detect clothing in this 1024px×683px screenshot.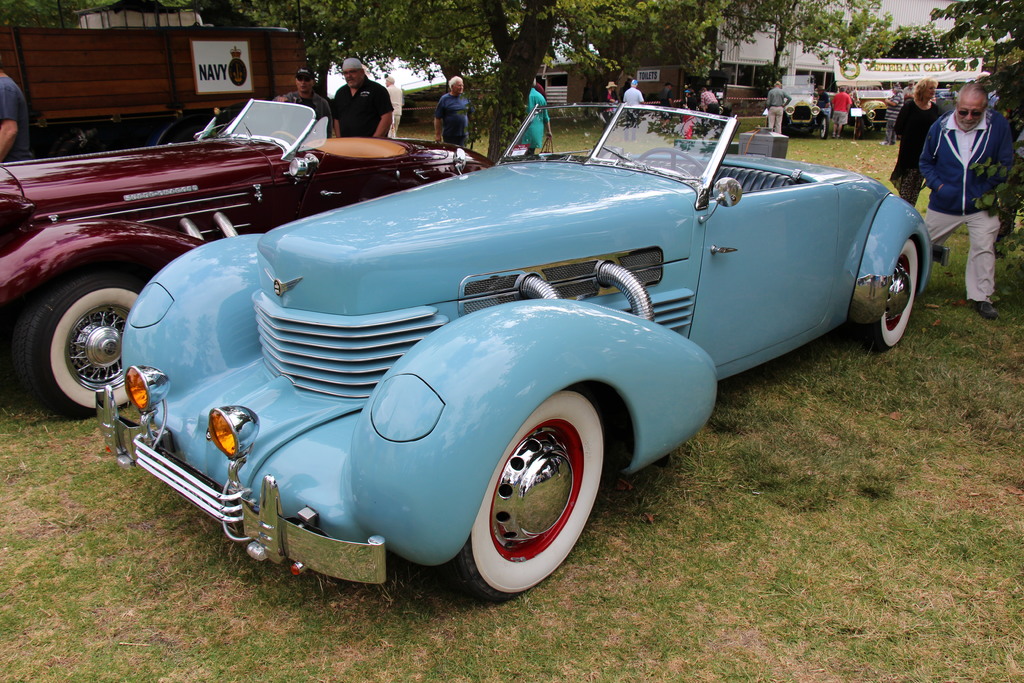
Detection: [884,92,903,137].
